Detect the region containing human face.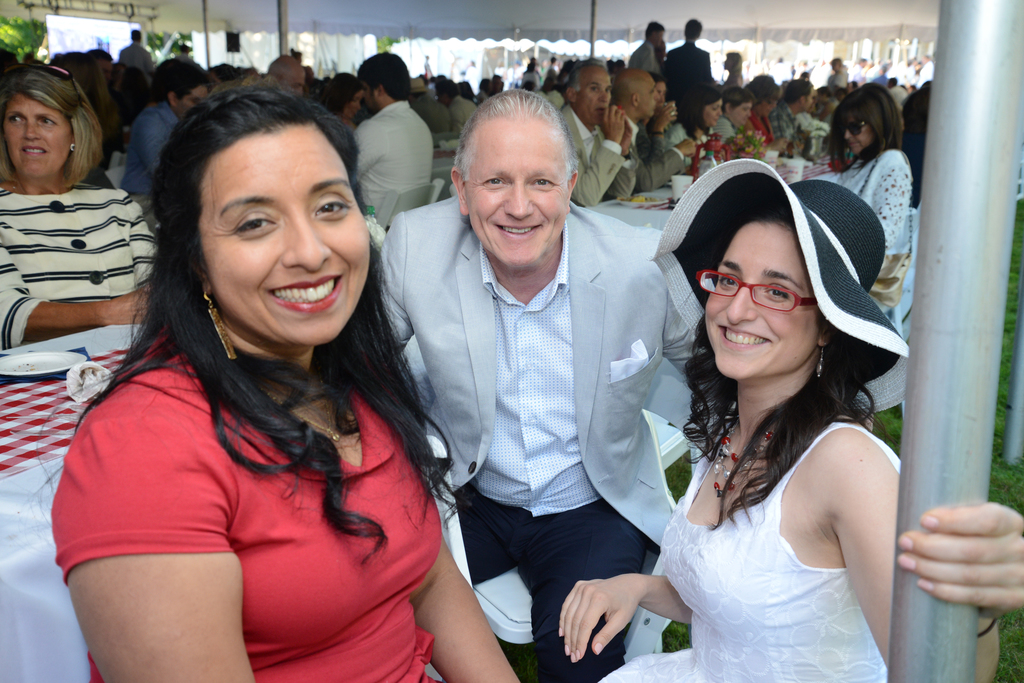
639 76 658 115.
